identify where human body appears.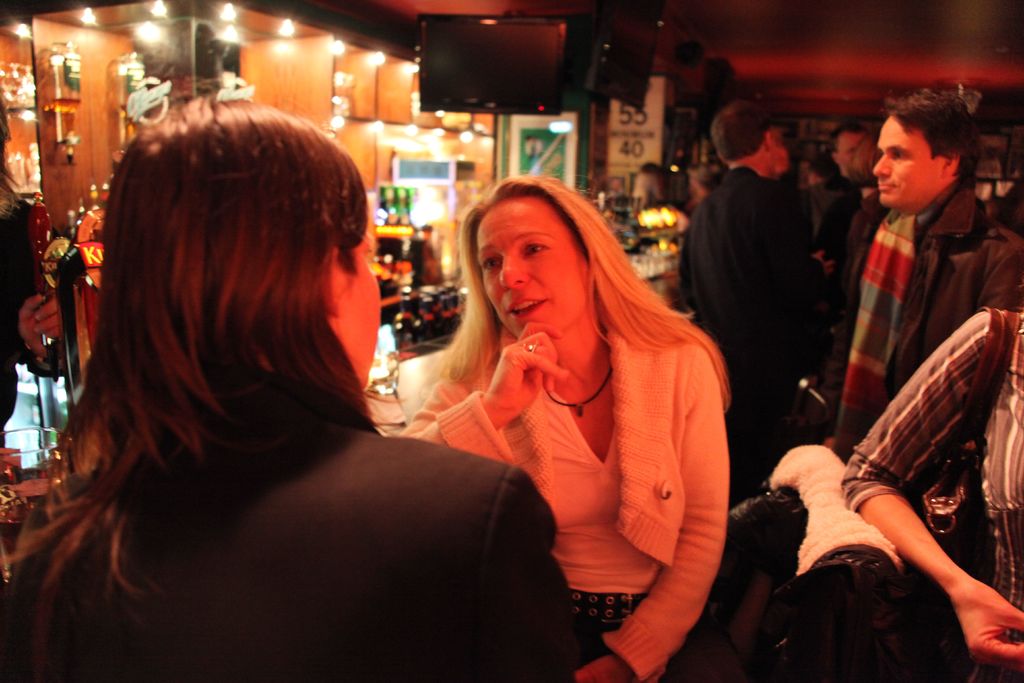
Appears at box(387, 157, 717, 682).
